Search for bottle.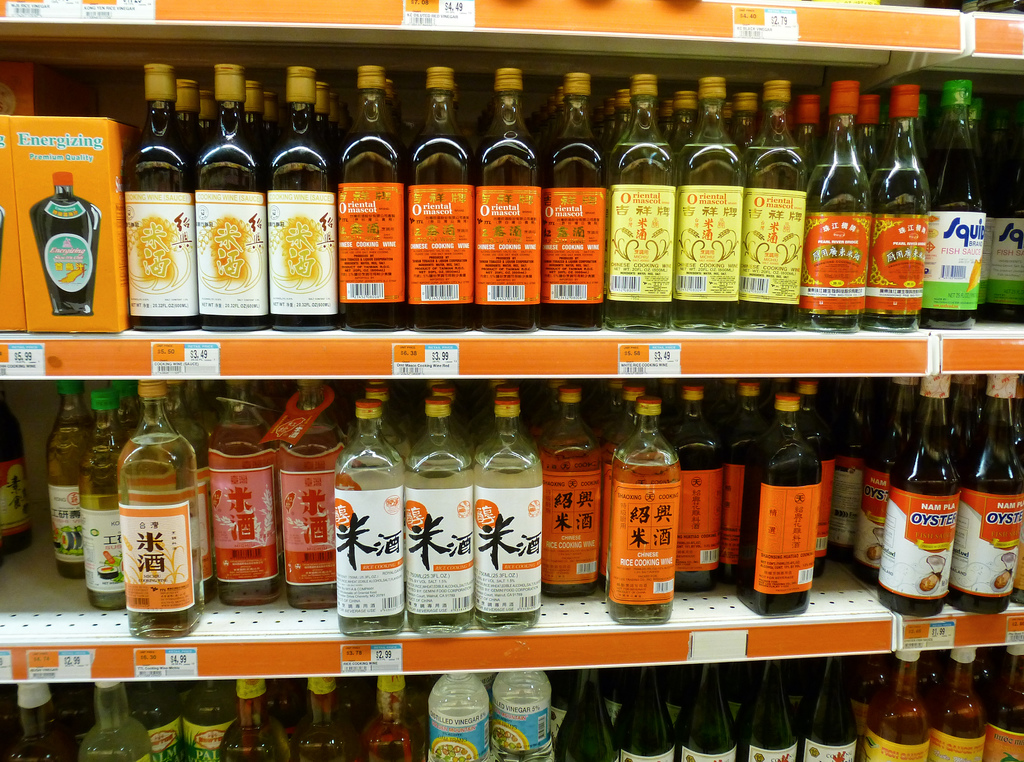
Found at 479, 385, 538, 453.
